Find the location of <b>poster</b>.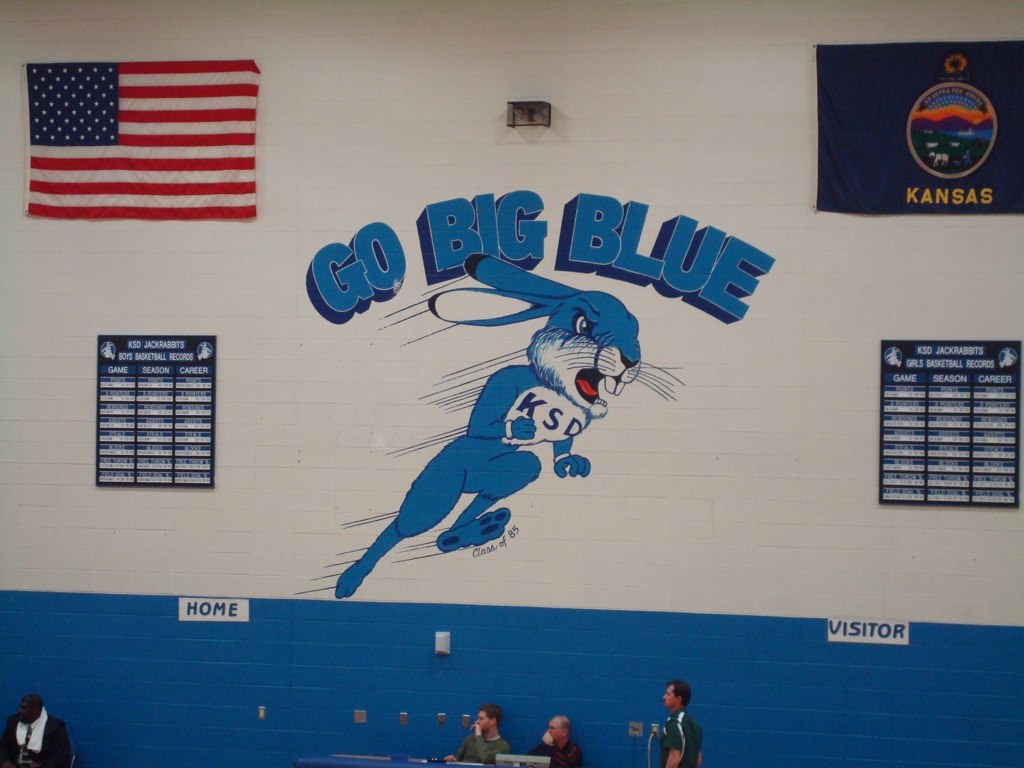
Location: 810/39/1021/211.
